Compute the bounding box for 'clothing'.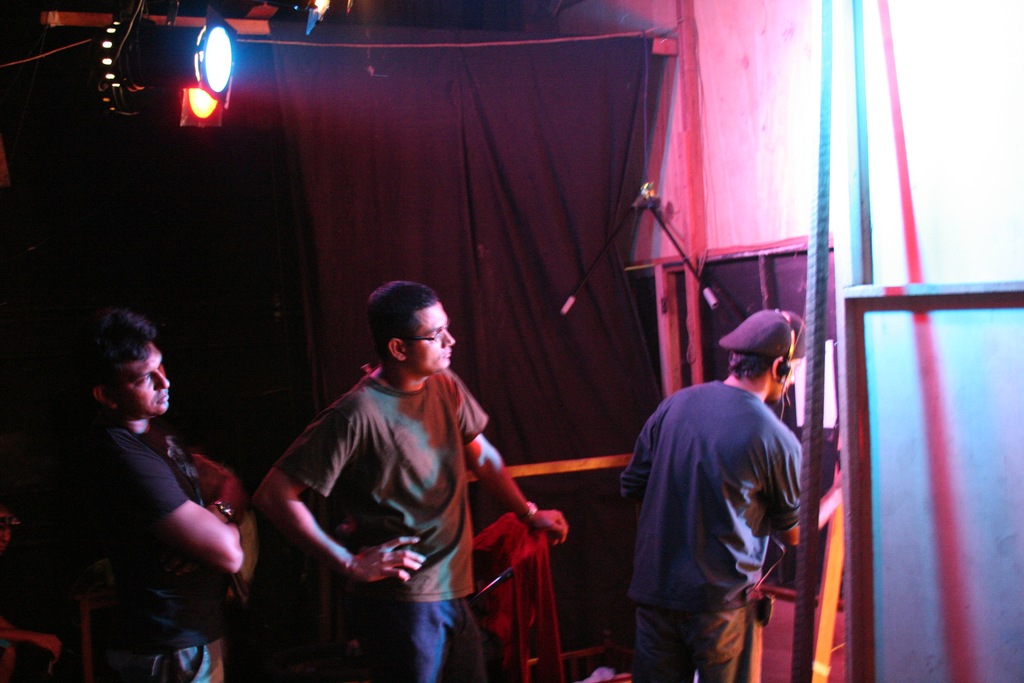
[x1=58, y1=413, x2=229, y2=682].
